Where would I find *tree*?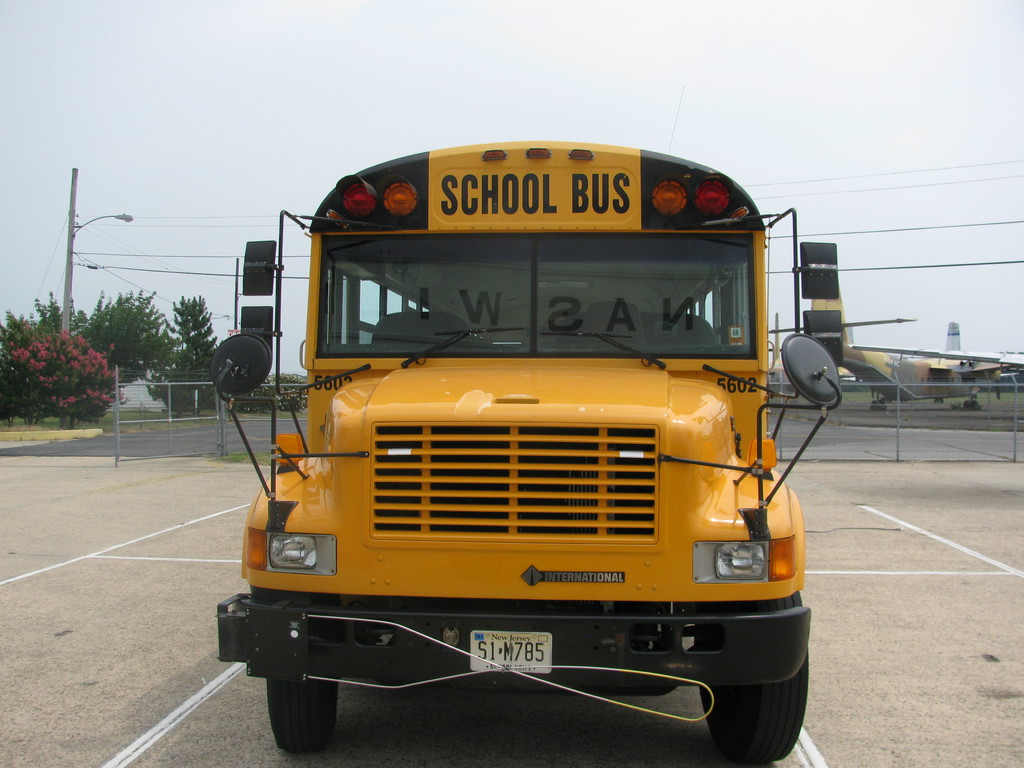
At pyautogui.locateOnScreen(22, 280, 188, 393).
